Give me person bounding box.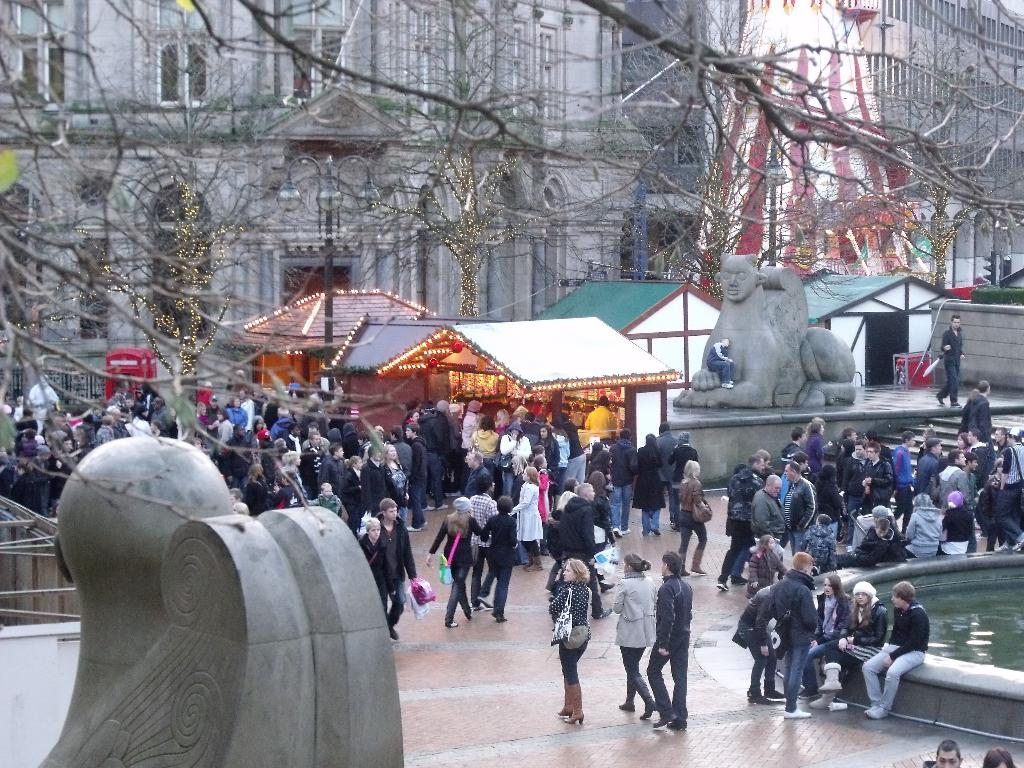
[776,459,828,550].
